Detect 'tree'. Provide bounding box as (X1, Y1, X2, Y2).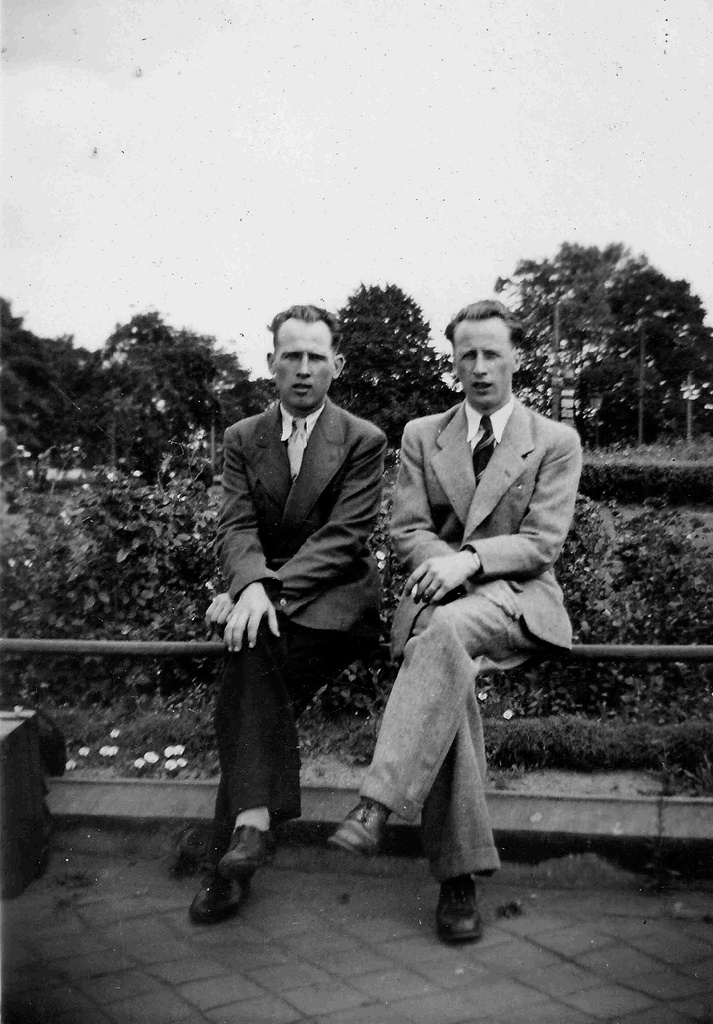
(334, 264, 443, 410).
